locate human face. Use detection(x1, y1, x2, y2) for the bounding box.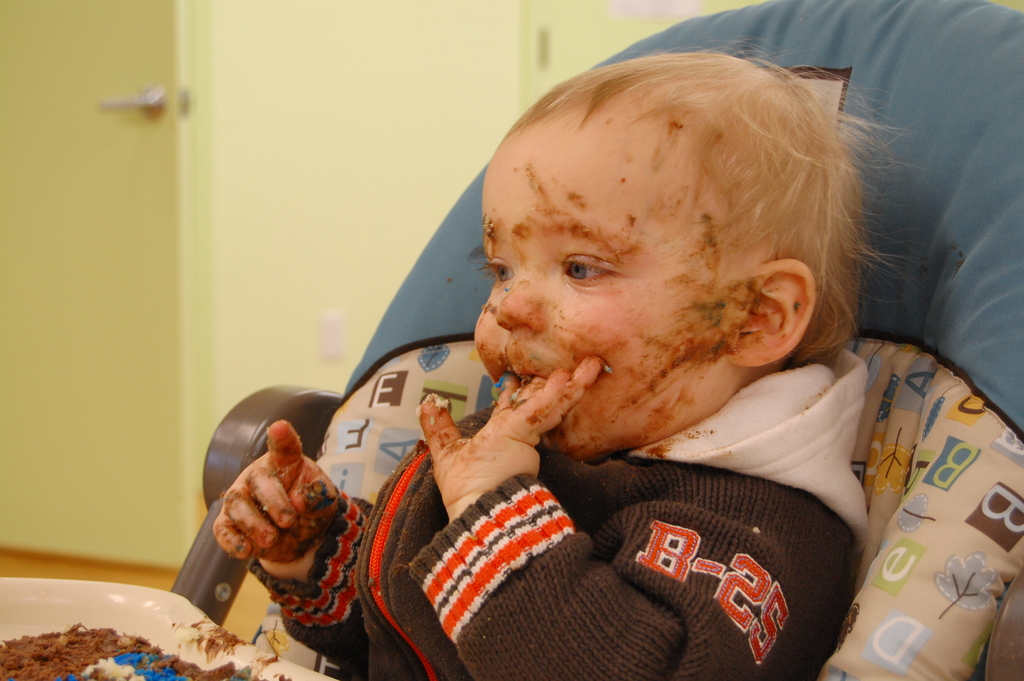
detection(474, 126, 740, 454).
